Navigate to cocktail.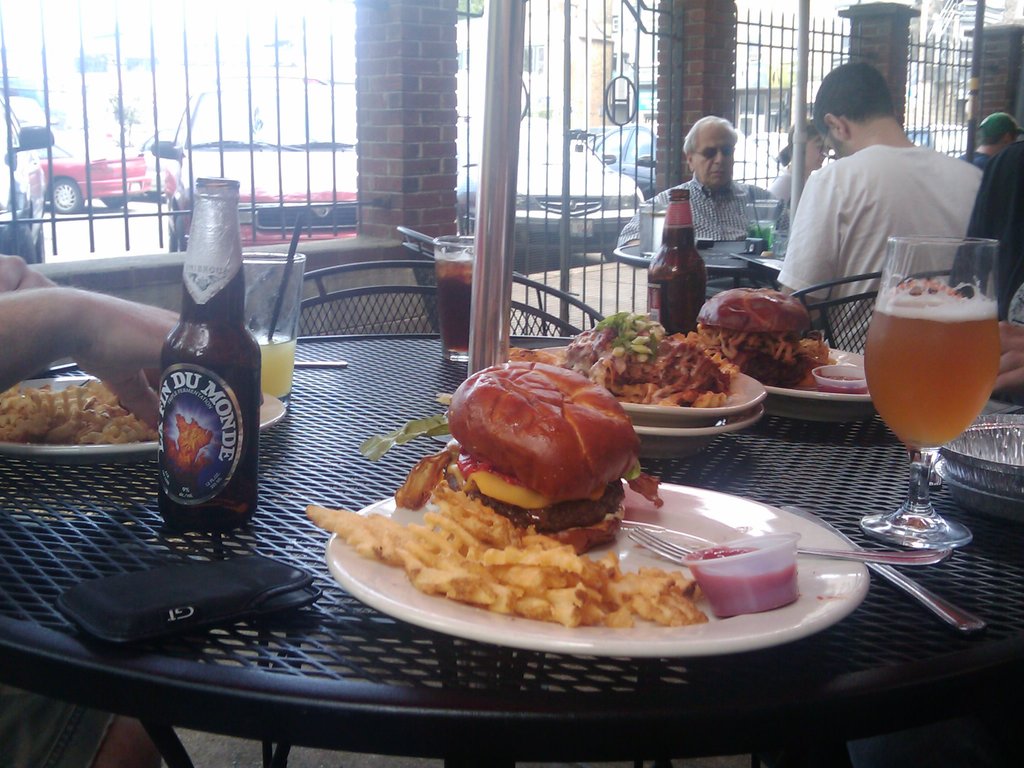
Navigation target: [x1=434, y1=229, x2=477, y2=368].
